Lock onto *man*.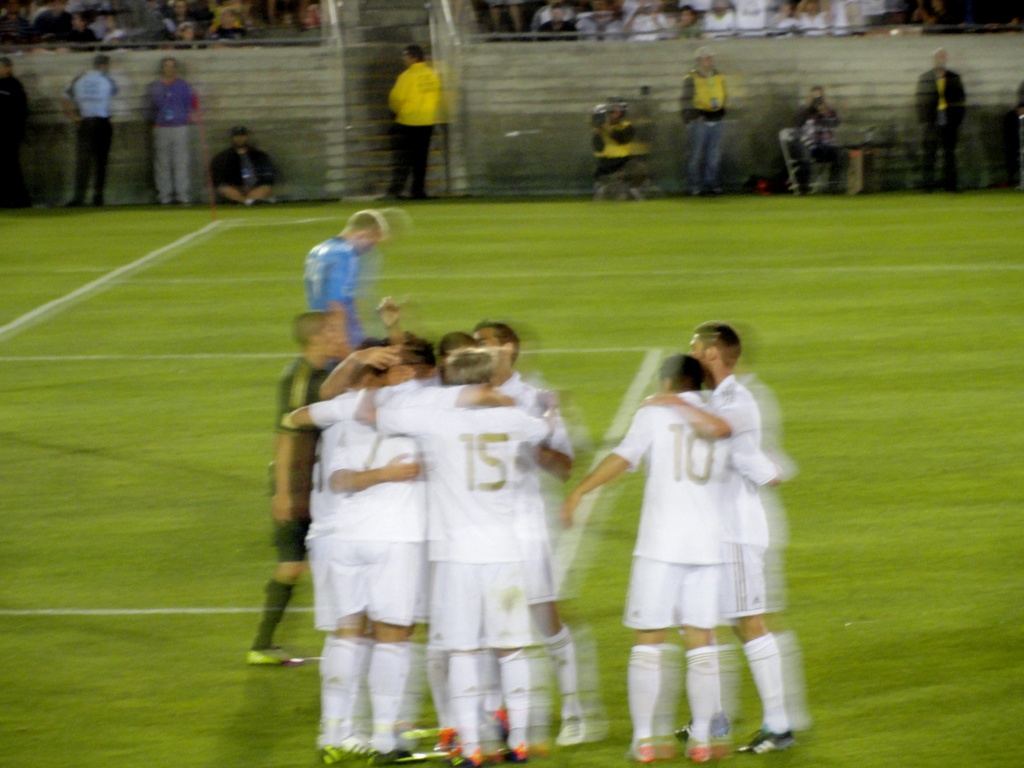
Locked: Rect(141, 57, 198, 205).
